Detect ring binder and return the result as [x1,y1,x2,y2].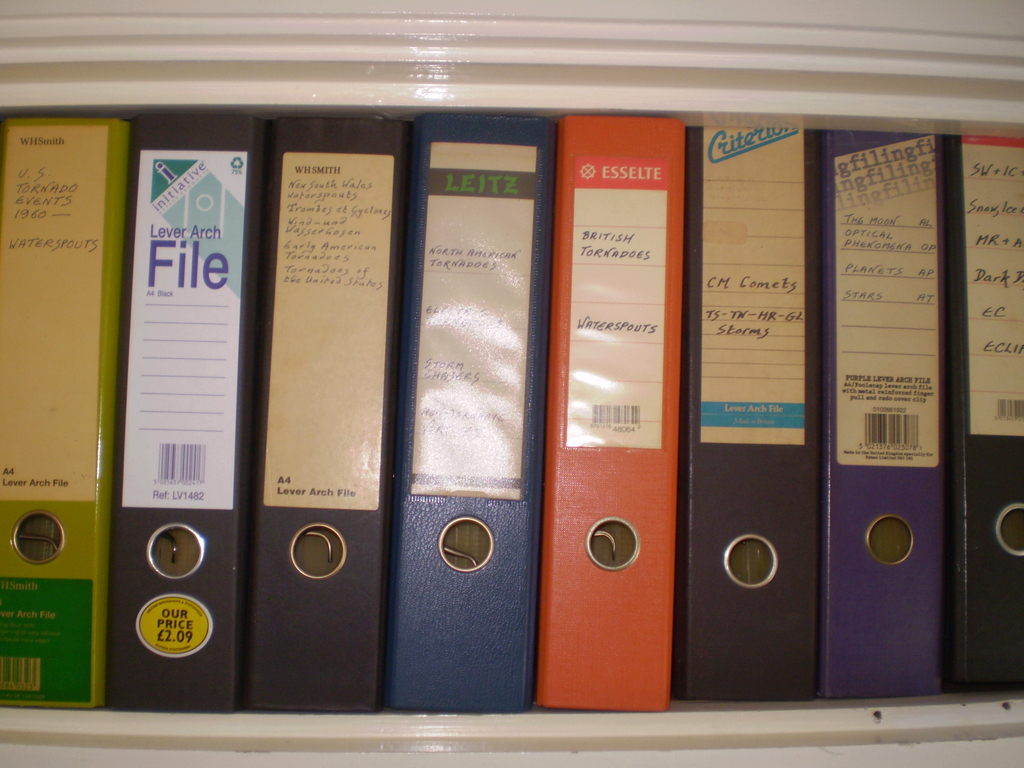
[160,532,176,561].
